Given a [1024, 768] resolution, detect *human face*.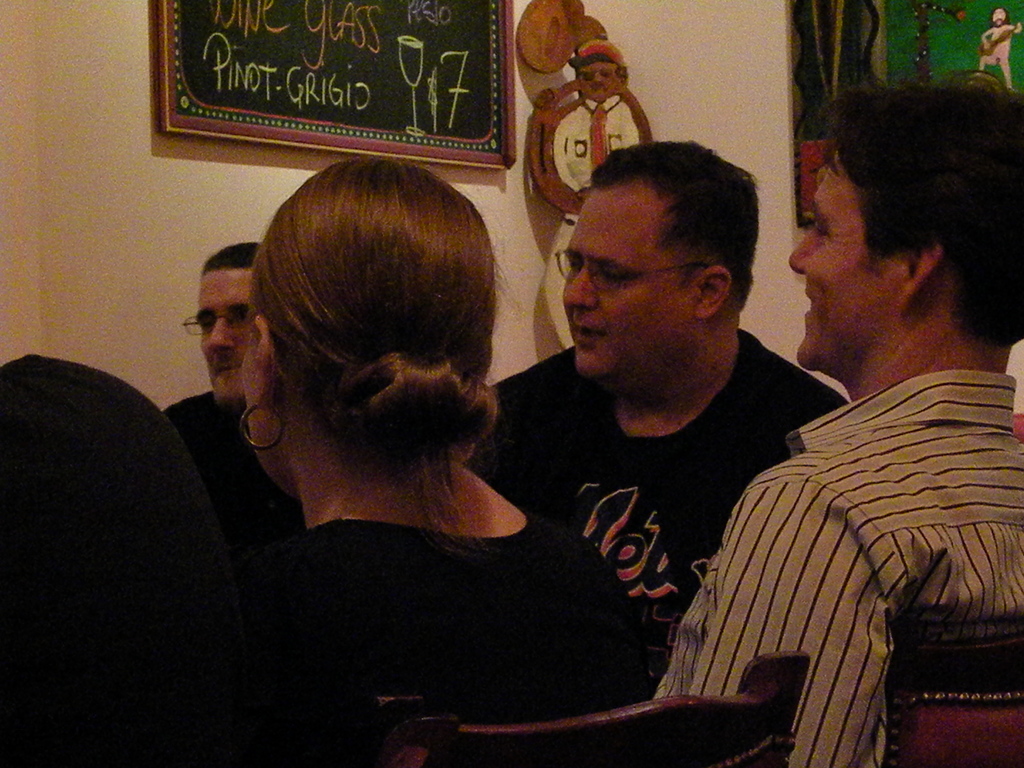
bbox=[188, 270, 246, 399].
